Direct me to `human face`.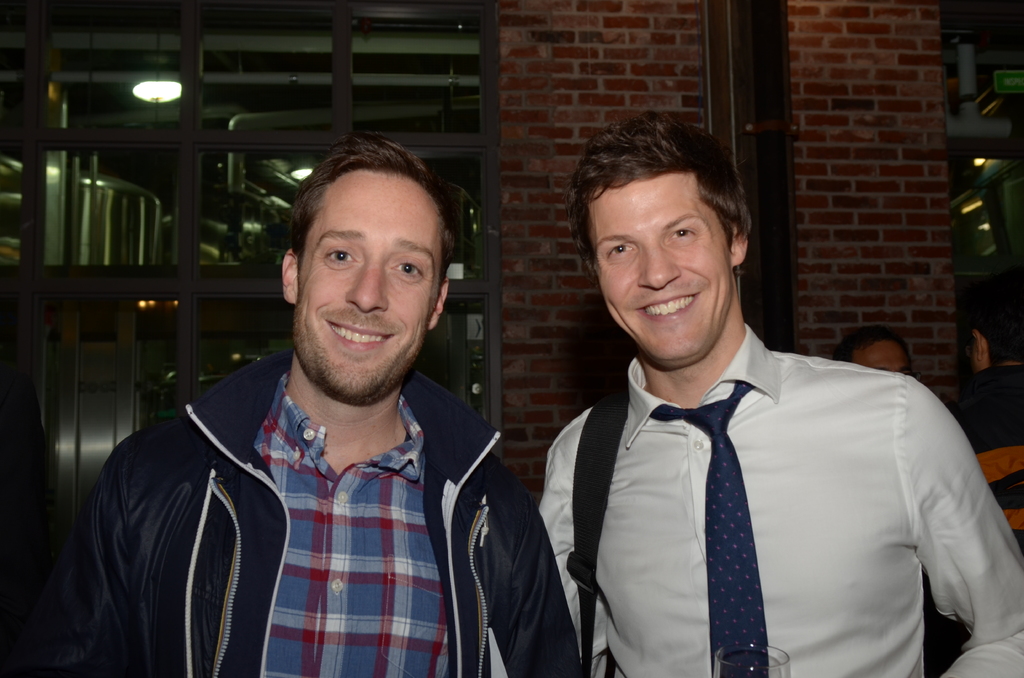
Direction: <bbox>860, 343, 902, 373</bbox>.
